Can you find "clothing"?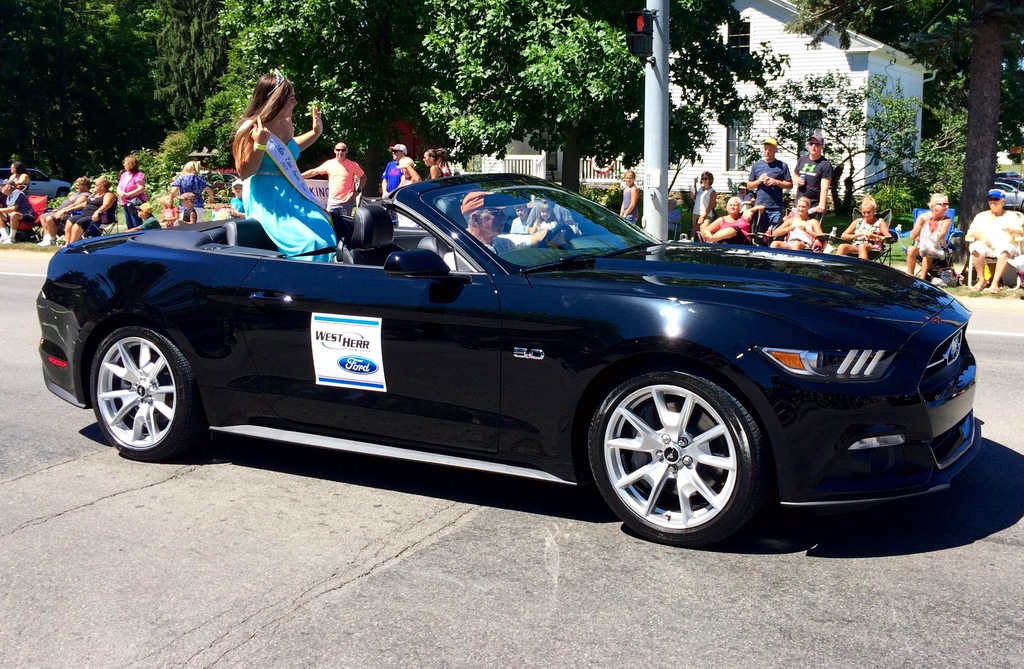
Yes, bounding box: box(0, 185, 41, 231).
